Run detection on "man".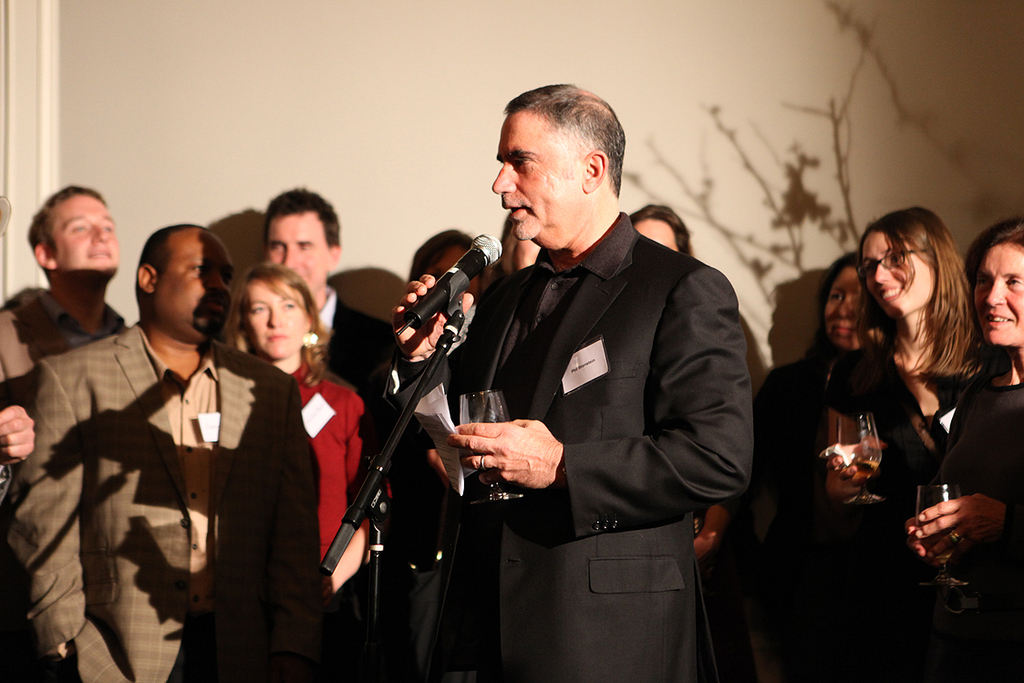
Result: detection(0, 224, 334, 682).
